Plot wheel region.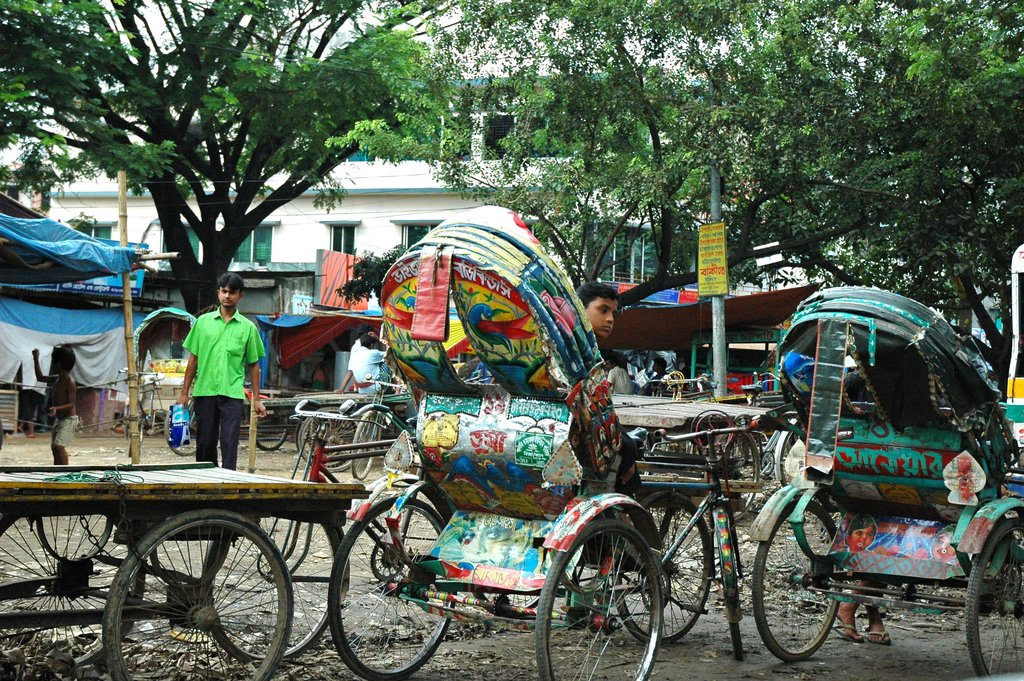
Plotted at bbox=(609, 488, 708, 646).
